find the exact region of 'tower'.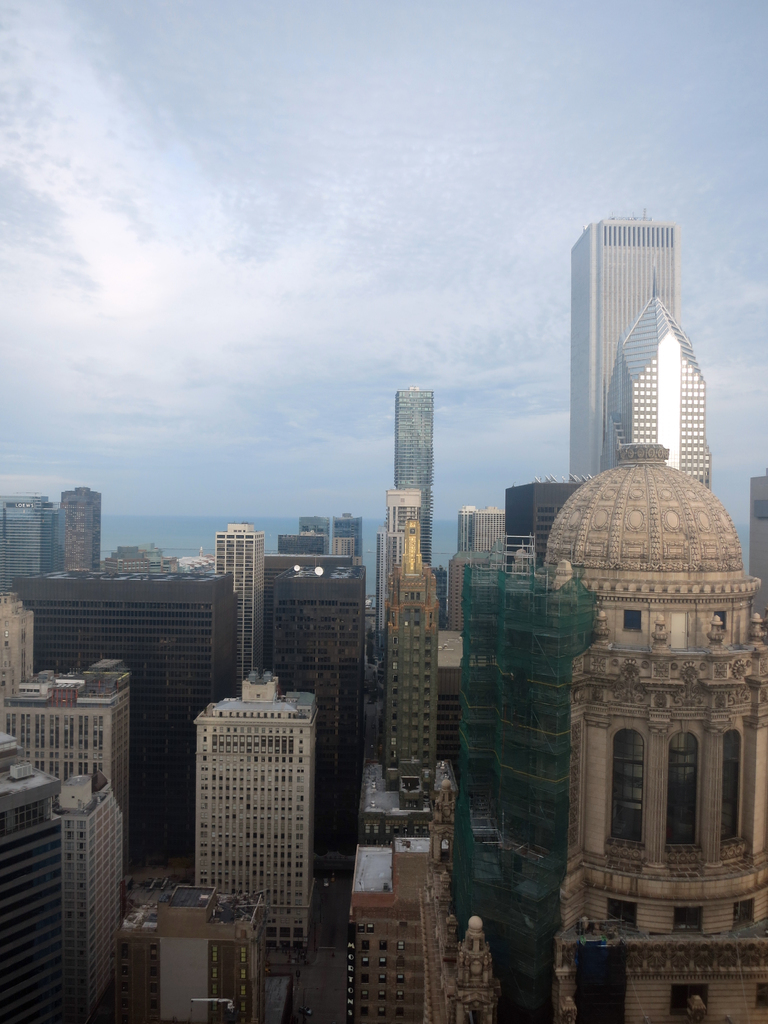
Exact region: bbox=[616, 300, 708, 496].
